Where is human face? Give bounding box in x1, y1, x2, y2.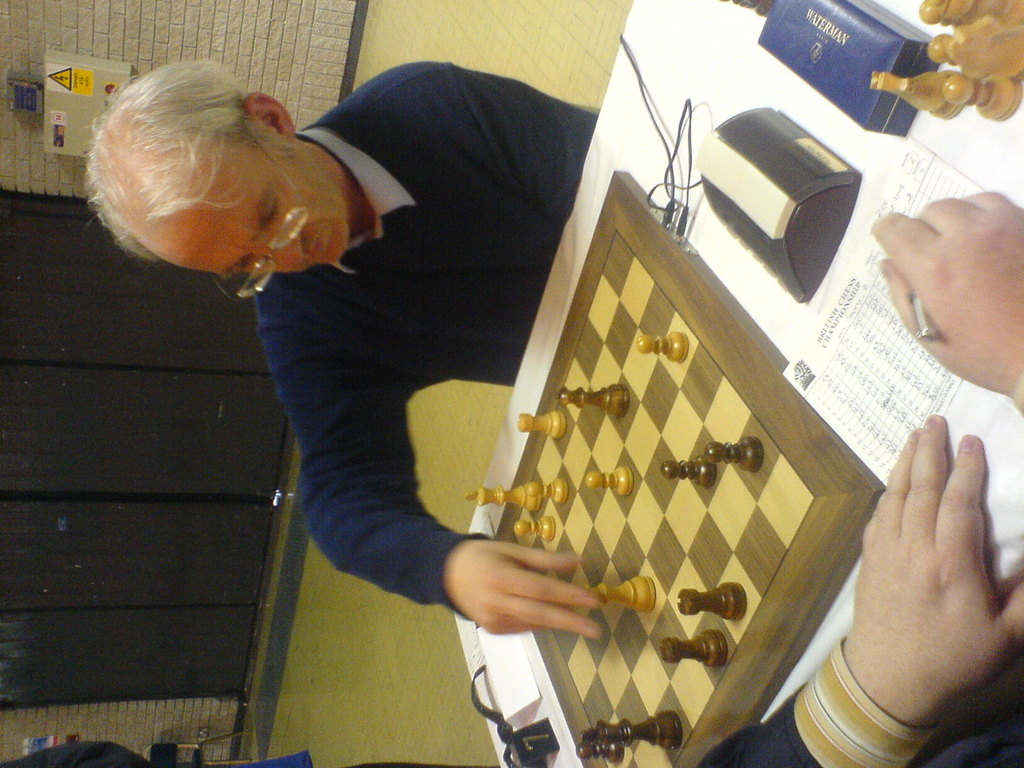
87, 79, 374, 279.
